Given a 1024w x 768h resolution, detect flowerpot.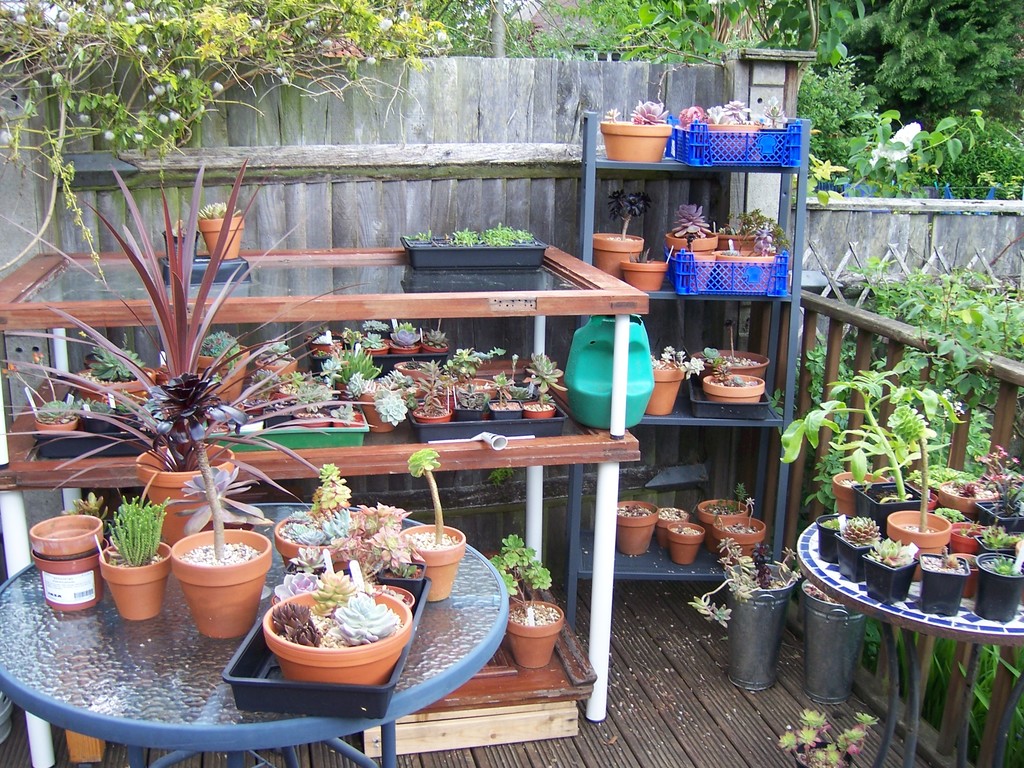
select_region(371, 587, 414, 608).
